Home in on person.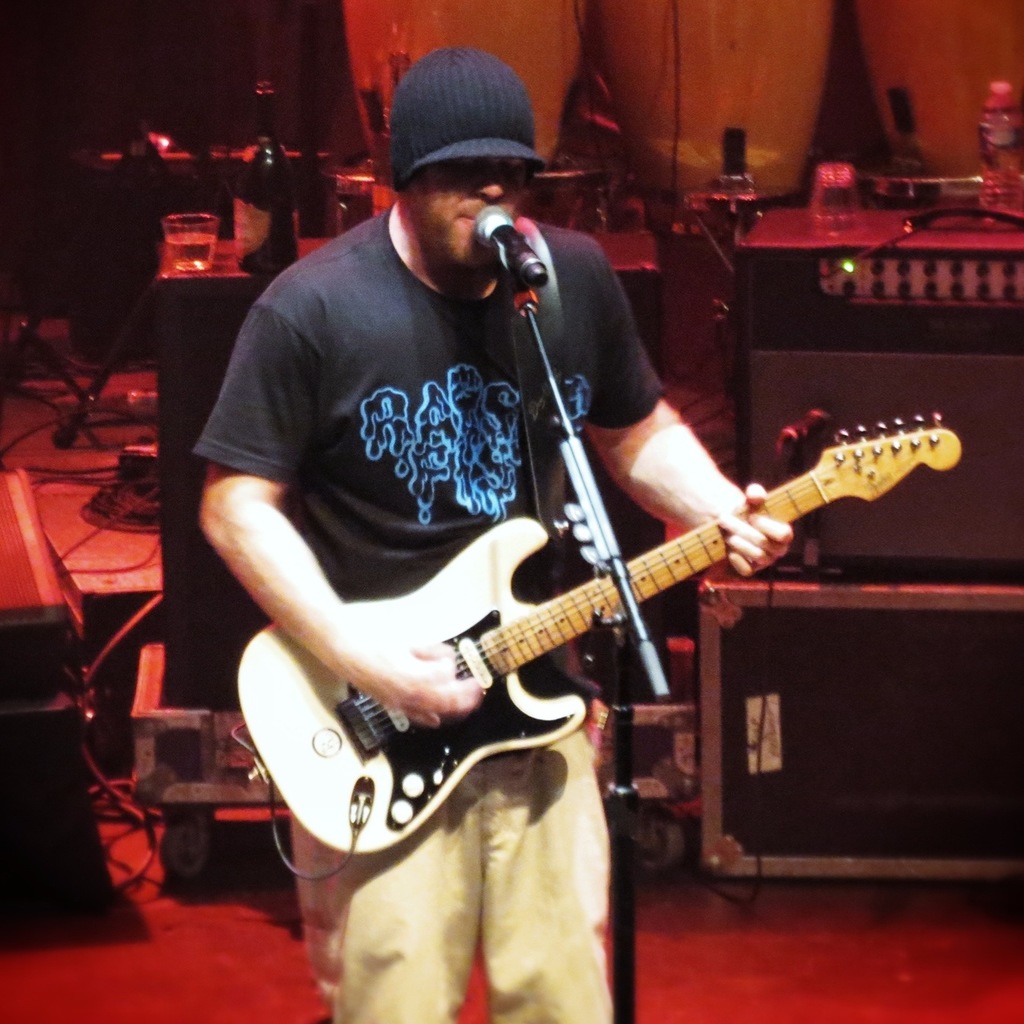
Homed in at box=[175, 122, 937, 1023].
